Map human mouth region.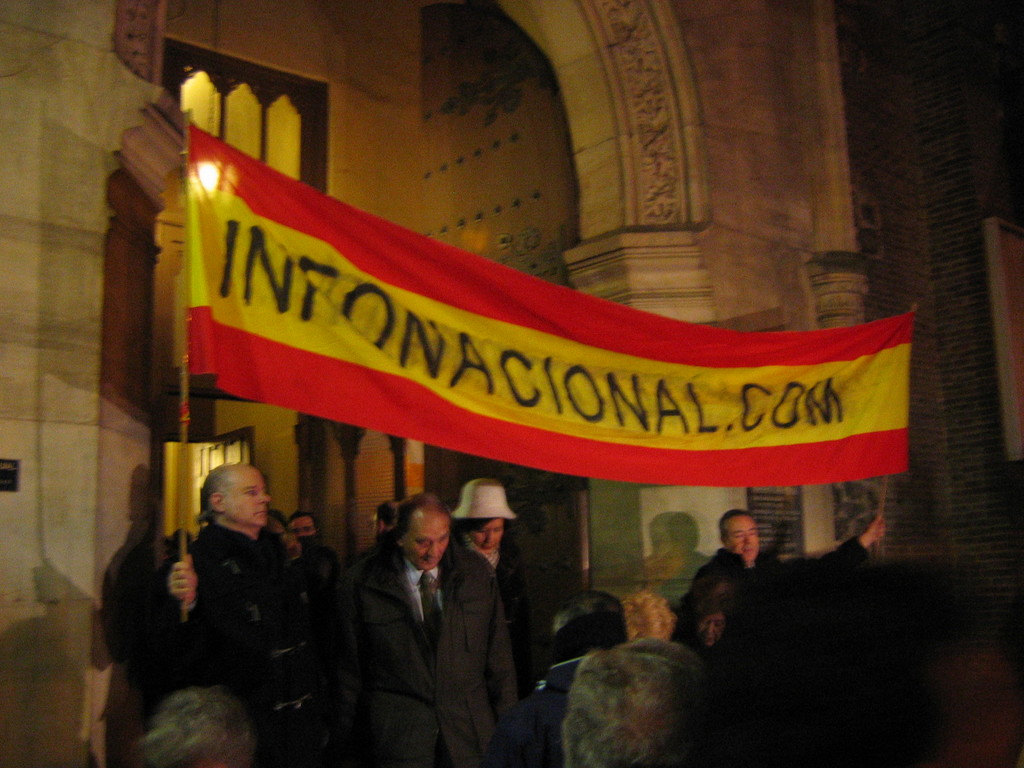
Mapped to bbox=(253, 507, 267, 516).
